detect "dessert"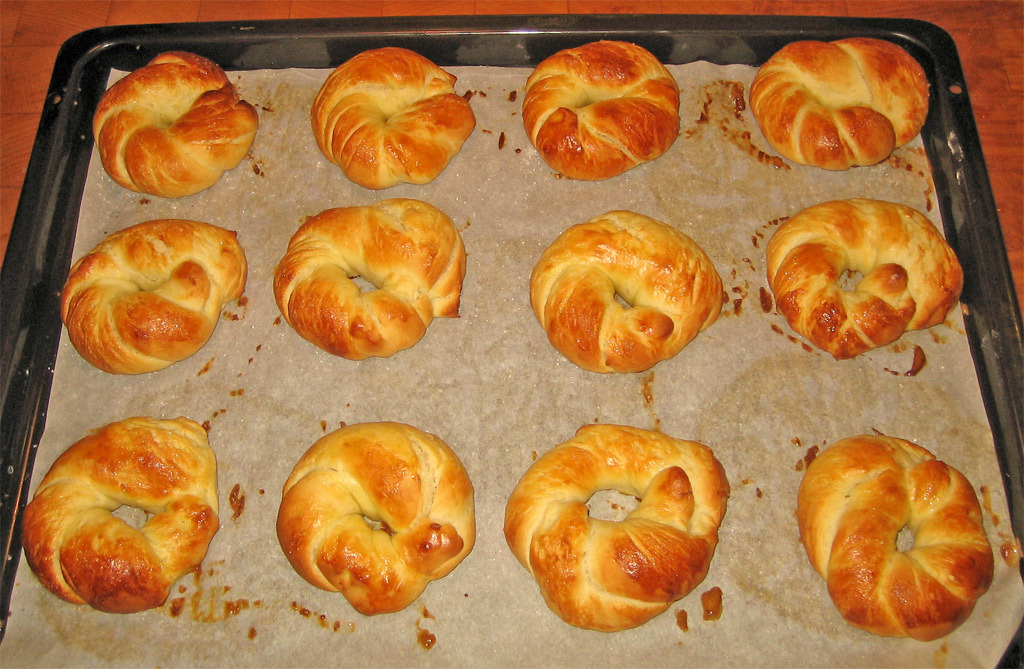
528 207 728 376
